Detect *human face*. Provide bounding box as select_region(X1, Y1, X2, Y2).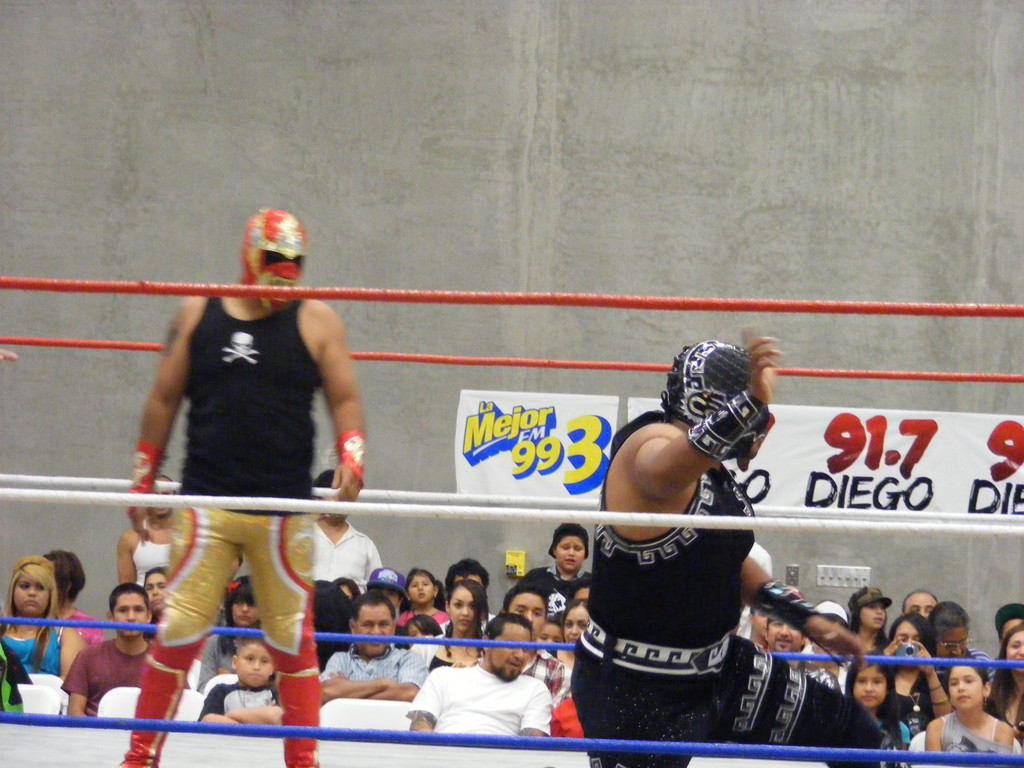
select_region(112, 593, 147, 637).
